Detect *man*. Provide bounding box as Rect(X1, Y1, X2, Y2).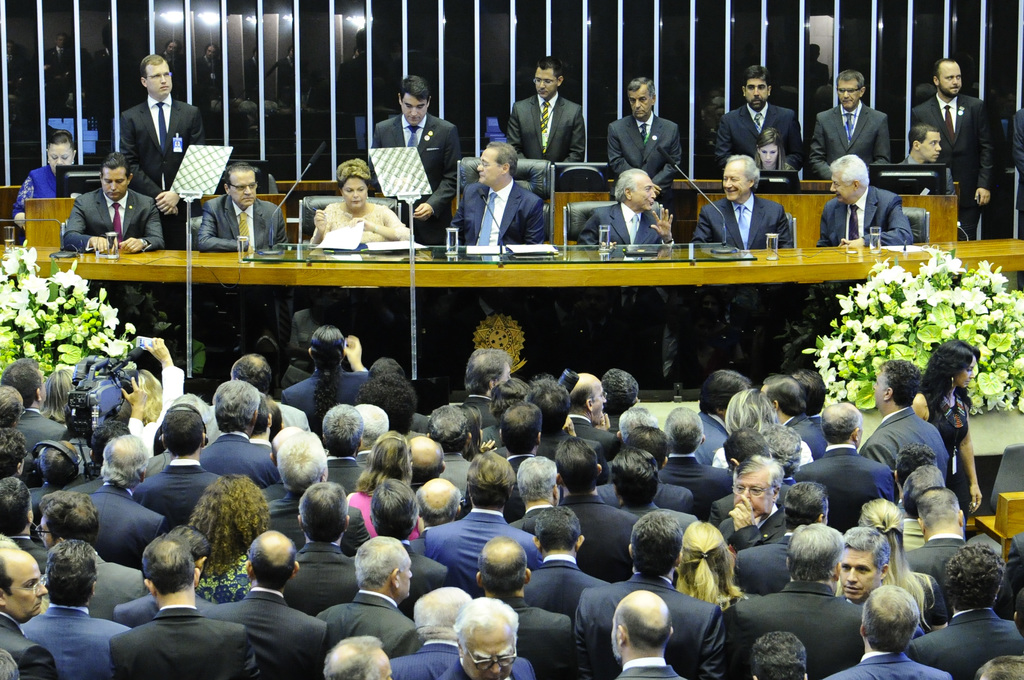
Rect(465, 530, 575, 679).
